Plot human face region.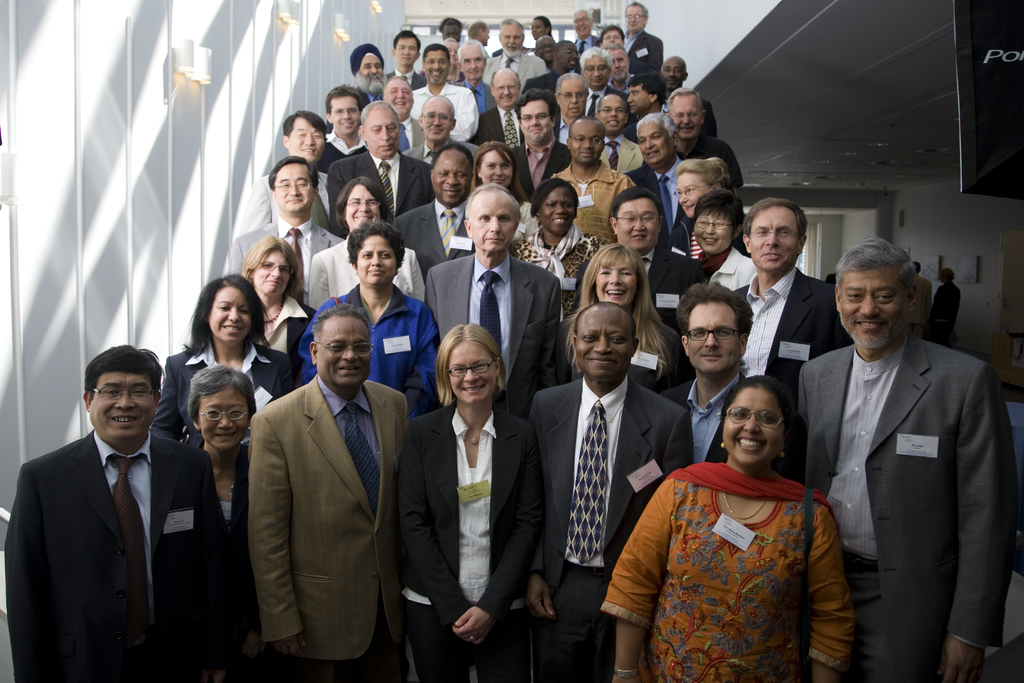
Plotted at {"x1": 627, "y1": 89, "x2": 655, "y2": 114}.
